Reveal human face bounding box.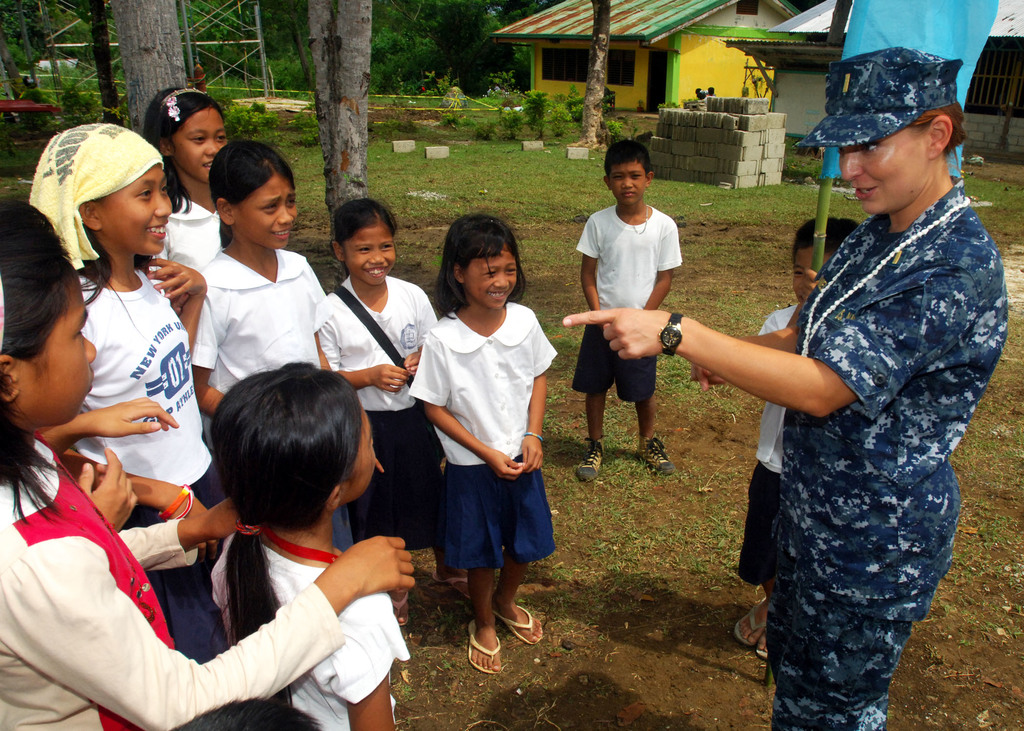
Revealed: box(91, 165, 172, 257).
